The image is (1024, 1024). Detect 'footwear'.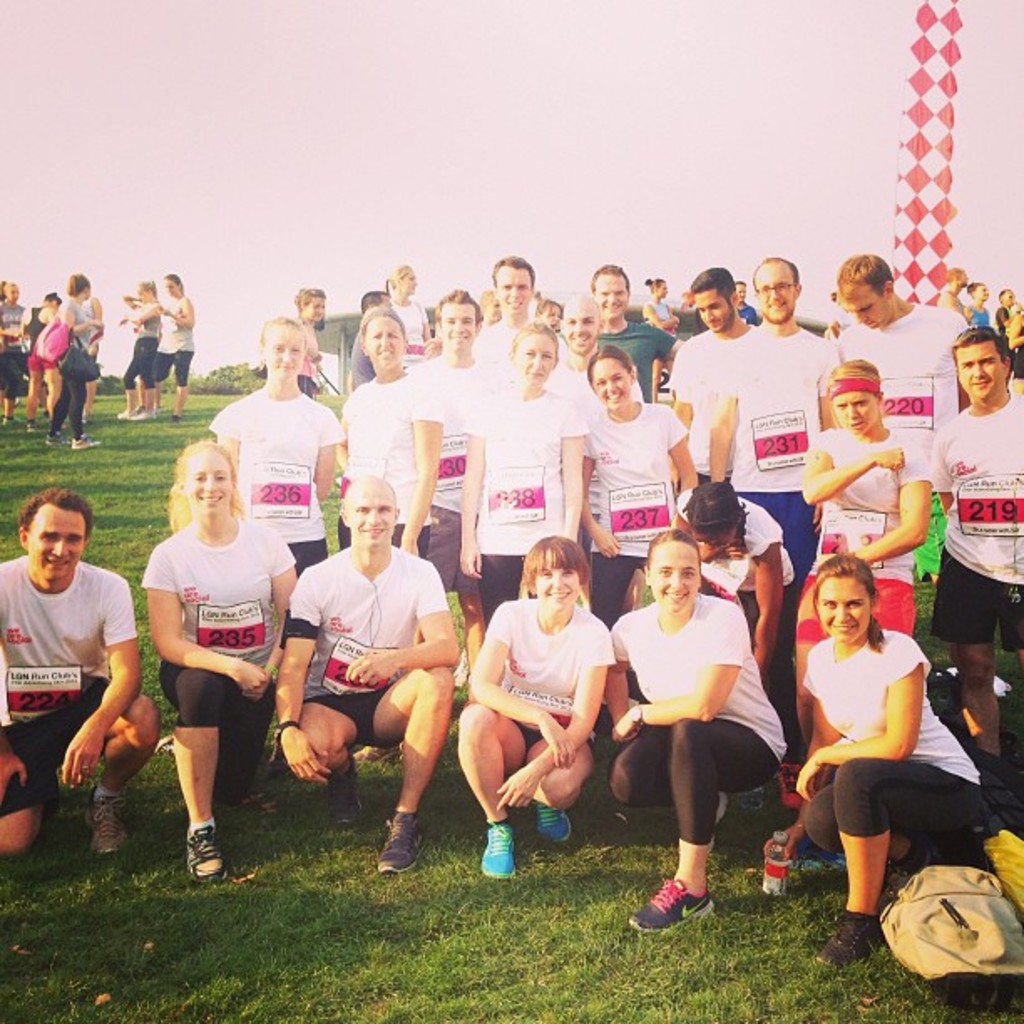
Detection: (627,875,714,940).
